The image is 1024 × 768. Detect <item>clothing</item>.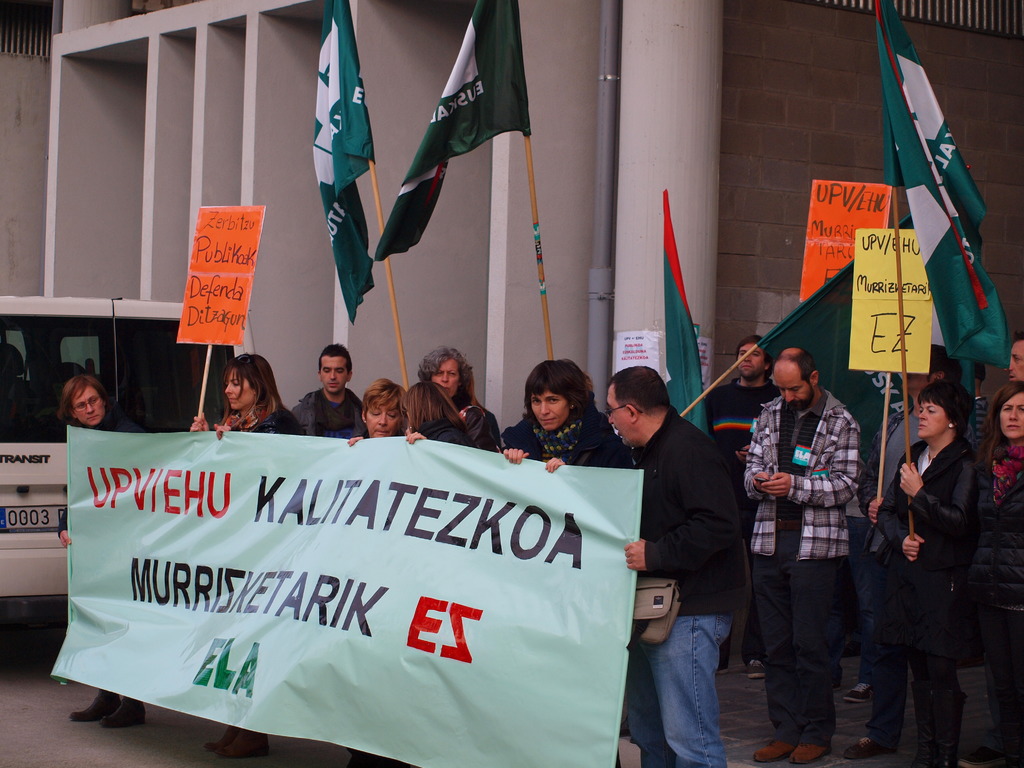
Detection: 499:401:639:477.
